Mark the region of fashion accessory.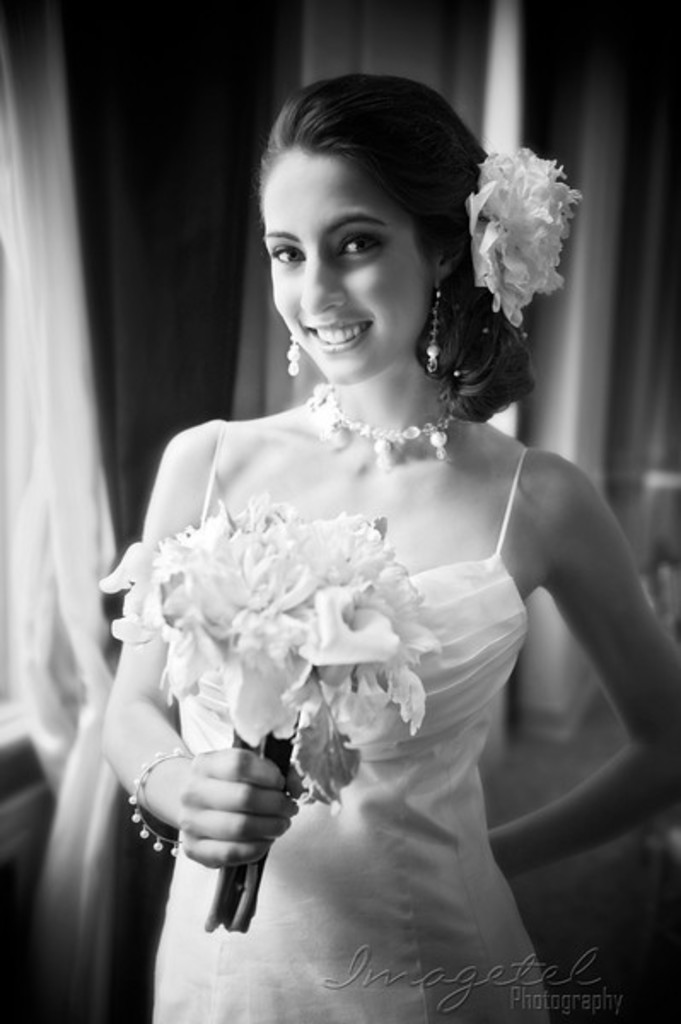
Region: (x1=418, y1=285, x2=442, y2=367).
